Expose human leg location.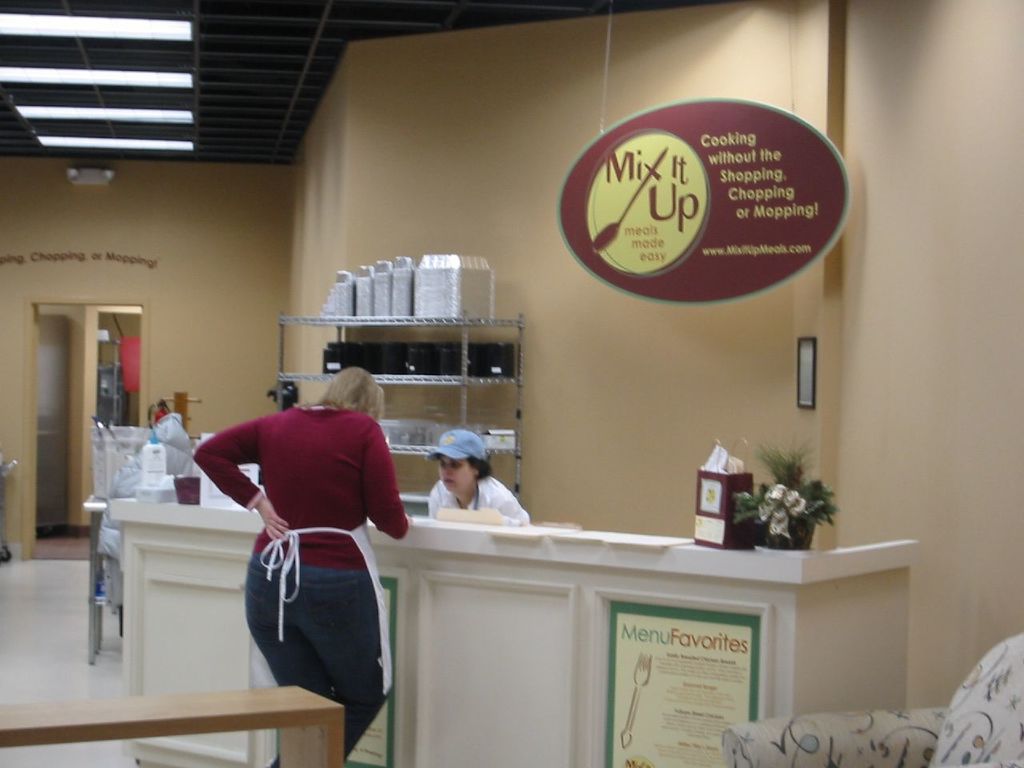
Exposed at select_region(293, 567, 386, 764).
